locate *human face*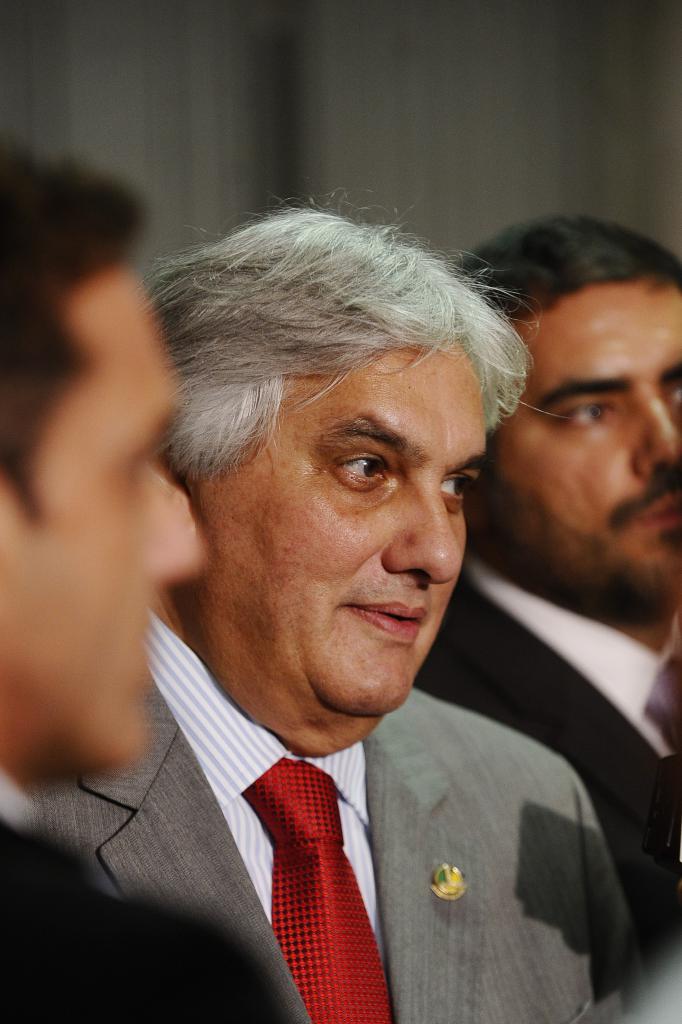
Rect(193, 340, 487, 716)
